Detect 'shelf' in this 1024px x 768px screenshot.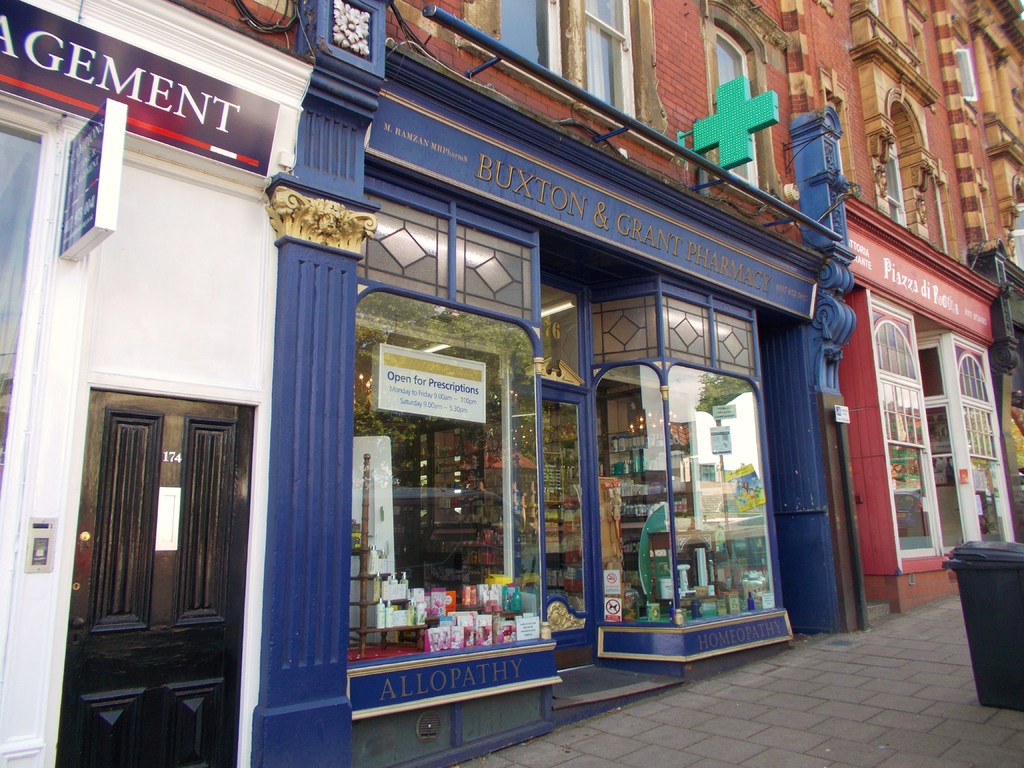
Detection: crop(373, 406, 575, 611).
